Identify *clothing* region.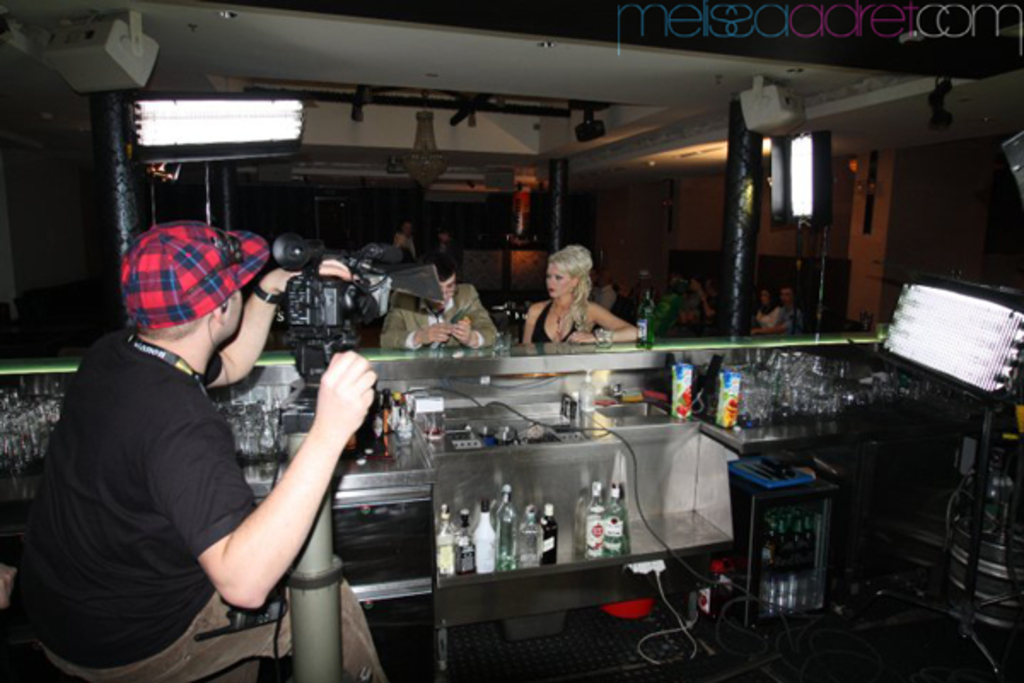
Region: 754, 309, 777, 328.
